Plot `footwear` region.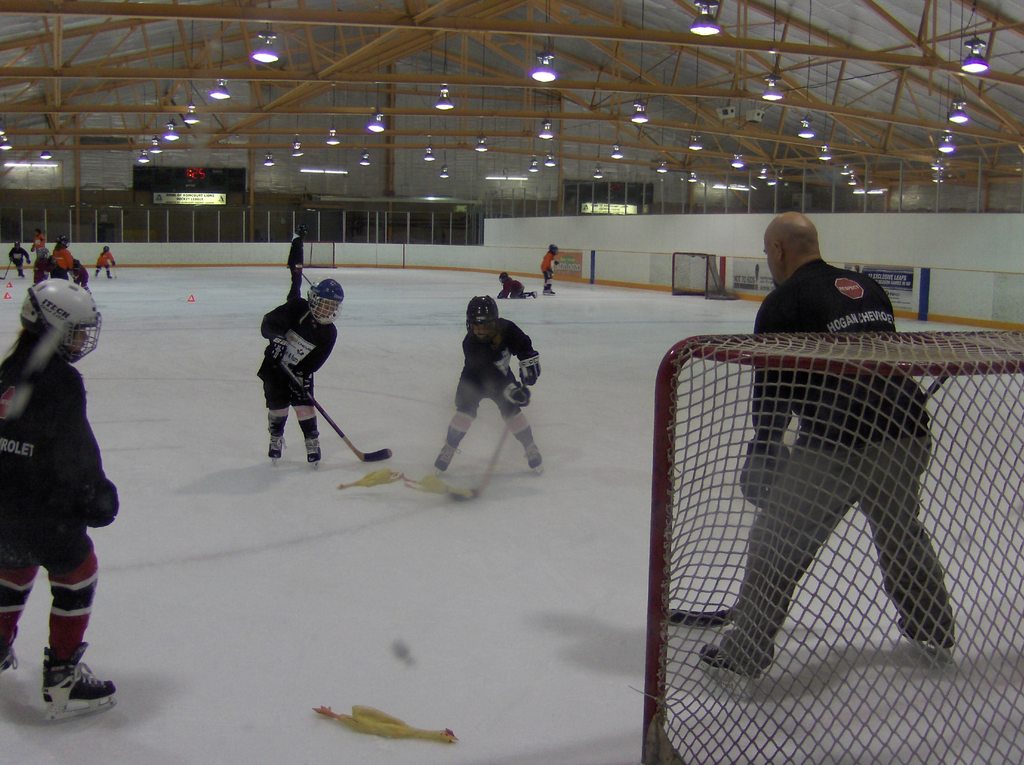
Plotted at [37,652,120,713].
